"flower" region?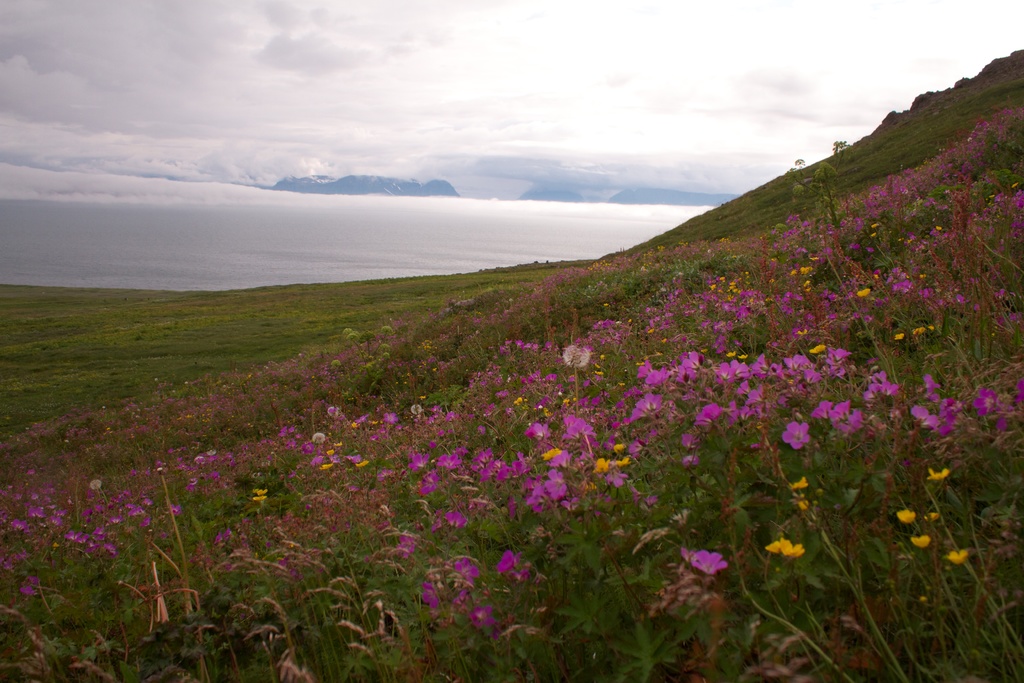
box(909, 400, 941, 432)
